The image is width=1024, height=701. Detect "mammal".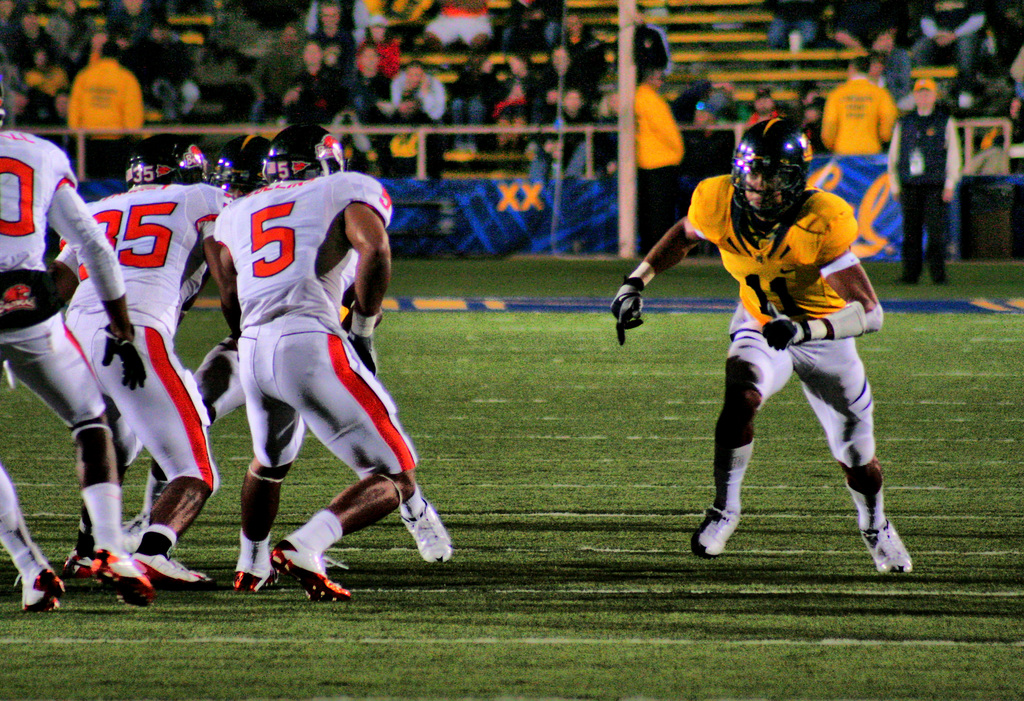
Detection: bbox=(802, 97, 822, 136).
